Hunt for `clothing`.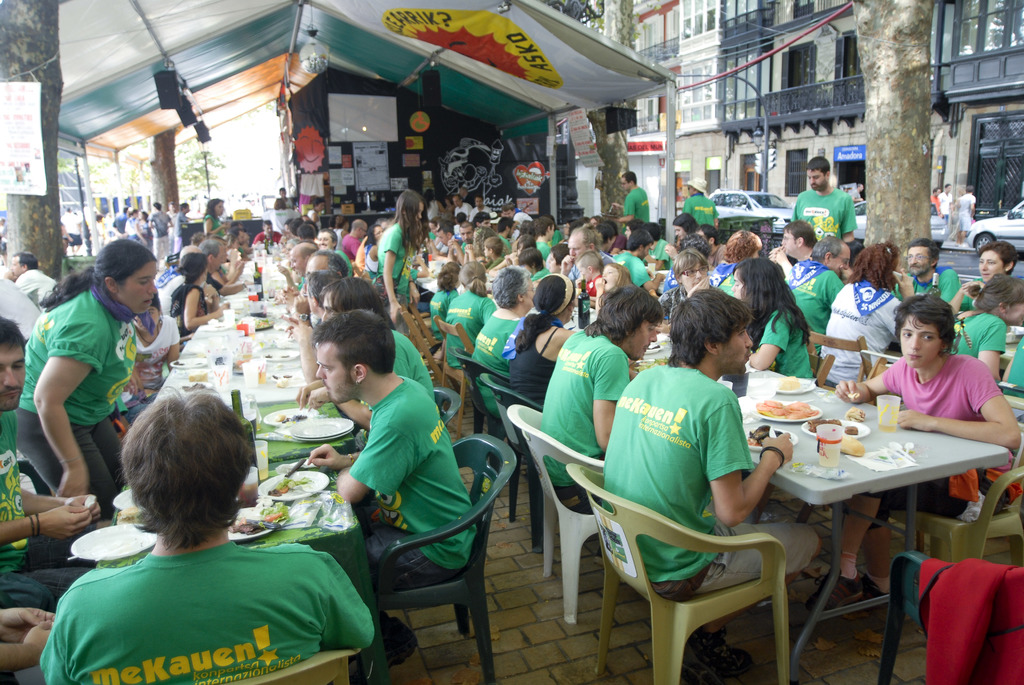
Hunted down at [780,186,863,258].
